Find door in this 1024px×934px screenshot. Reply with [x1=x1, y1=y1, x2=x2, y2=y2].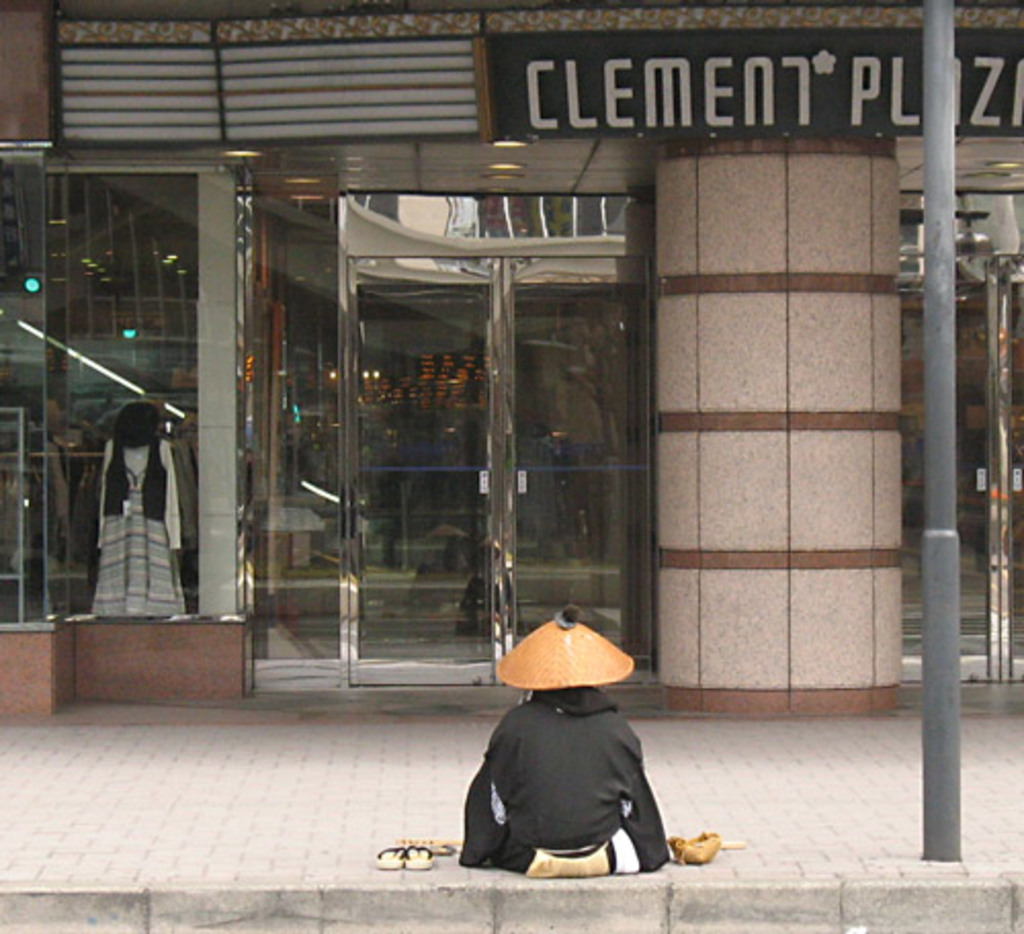
[x1=893, y1=270, x2=1022, y2=684].
